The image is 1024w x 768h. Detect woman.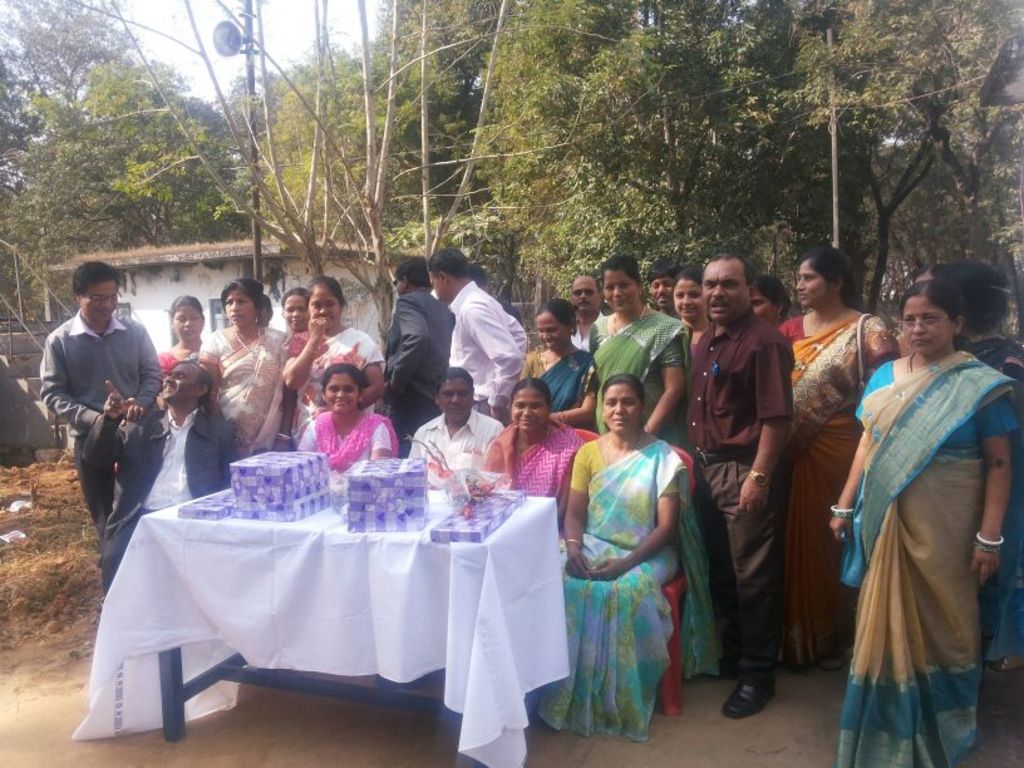
Detection: rect(561, 388, 709, 745).
